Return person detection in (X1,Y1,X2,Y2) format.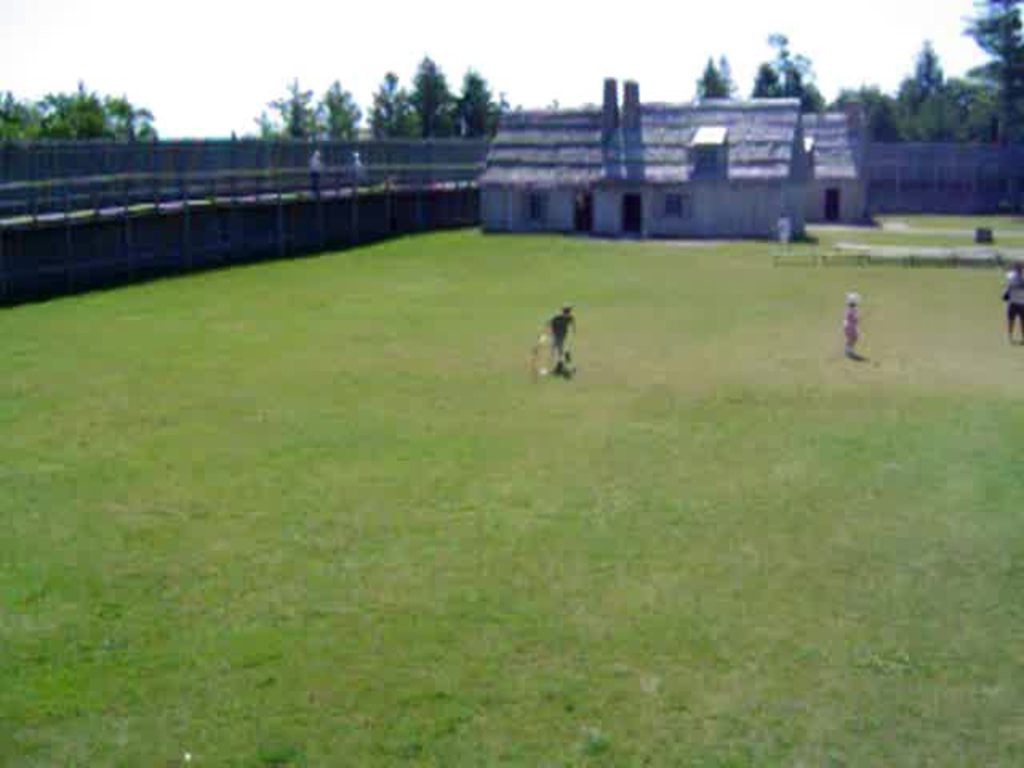
(1003,256,1022,328).
